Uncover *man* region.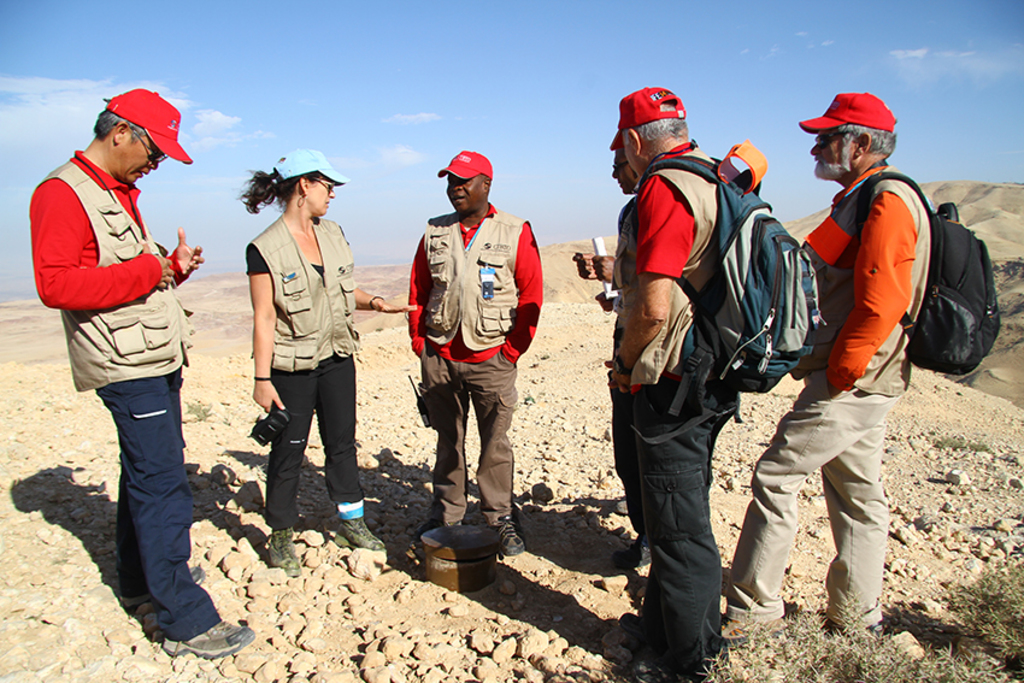
Uncovered: locate(714, 86, 948, 640).
